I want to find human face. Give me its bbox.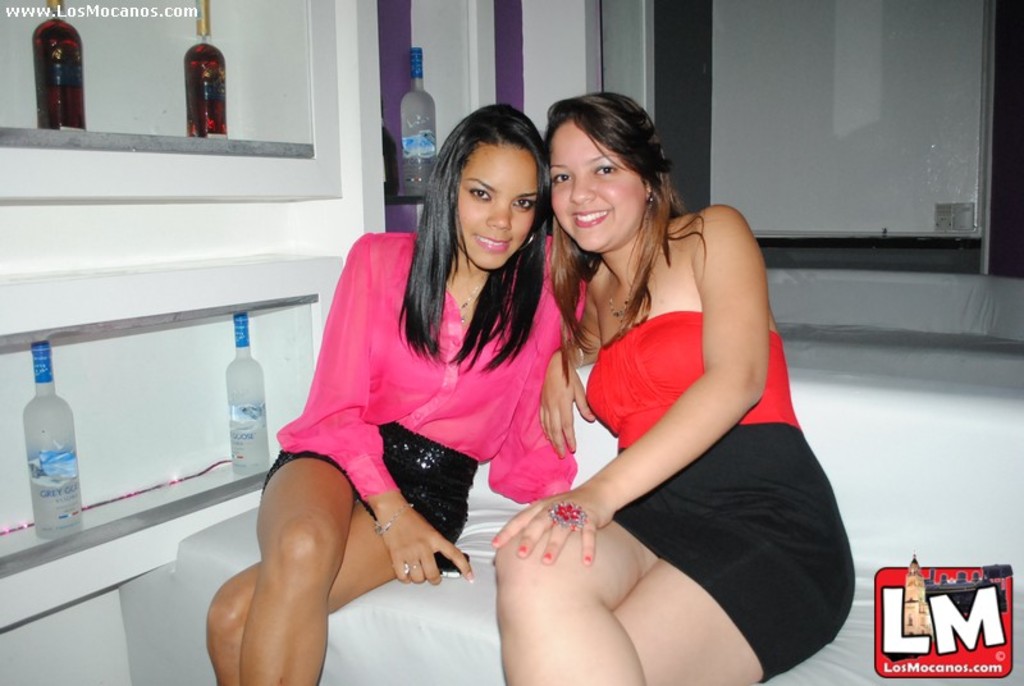
l=458, t=140, r=534, b=273.
